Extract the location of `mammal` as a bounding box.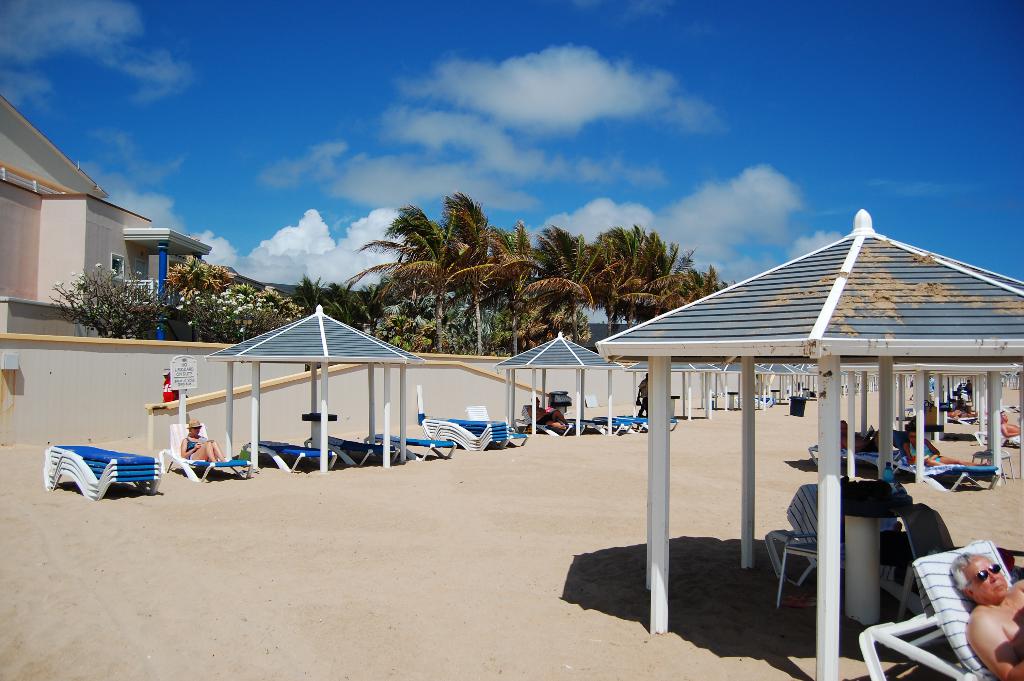
963 379 972 402.
